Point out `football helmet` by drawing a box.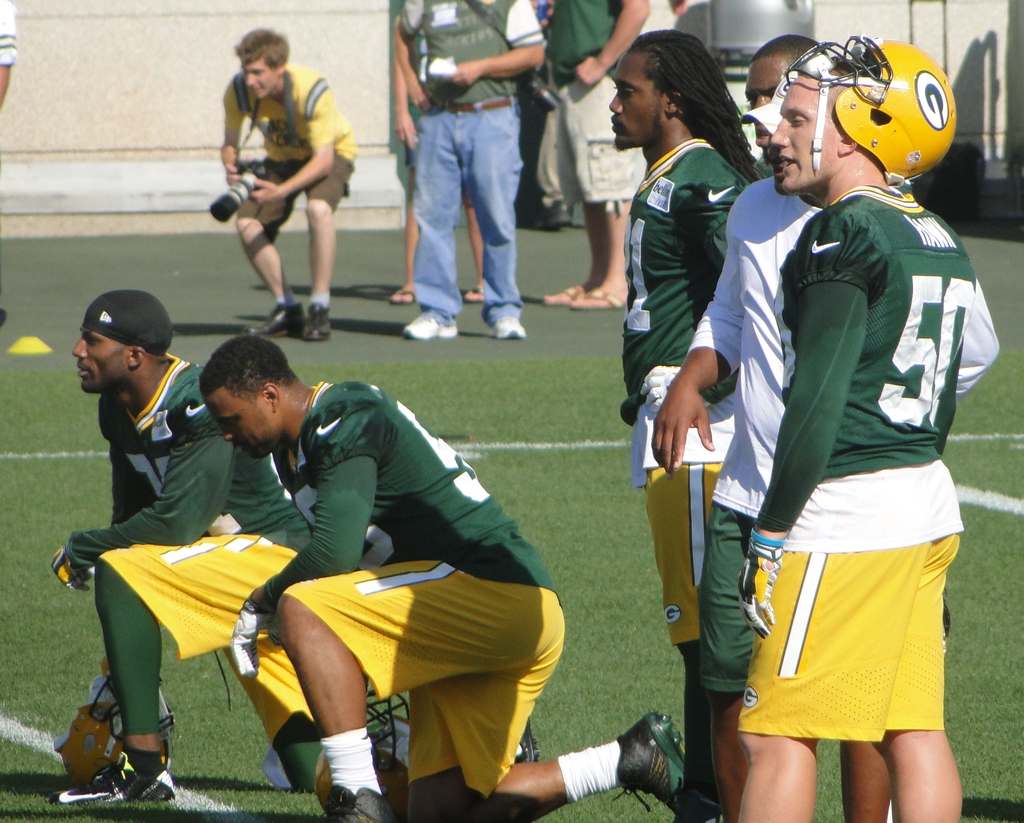
[762, 36, 958, 202].
